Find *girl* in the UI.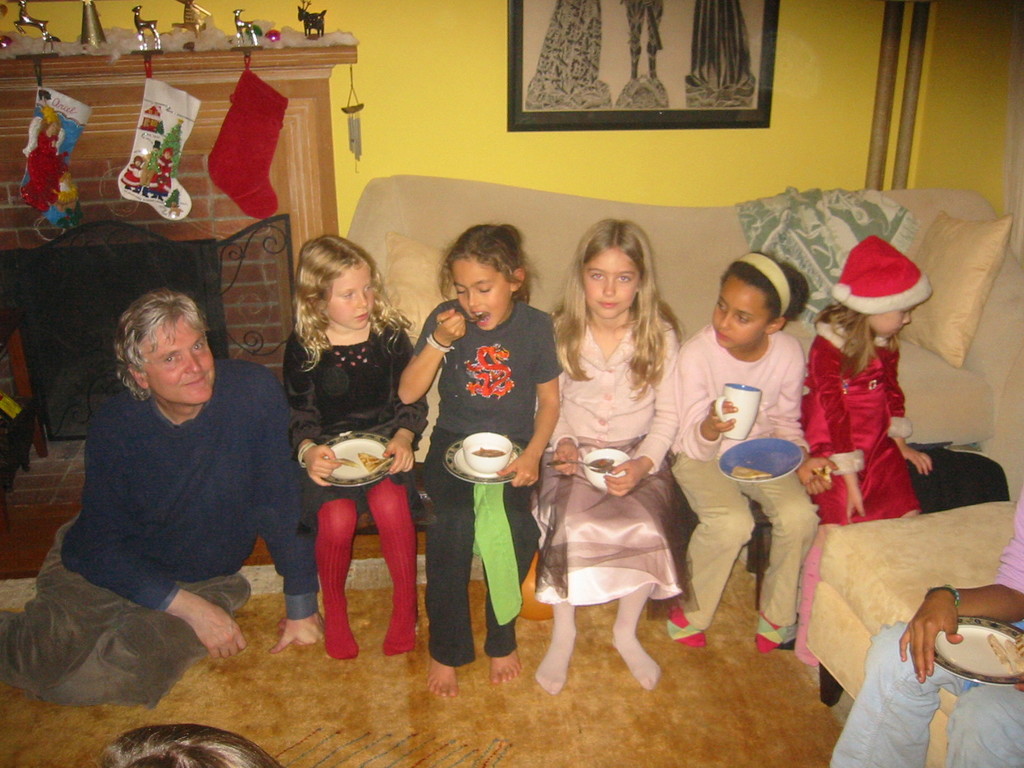
UI element at <box>685,253,836,643</box>.
